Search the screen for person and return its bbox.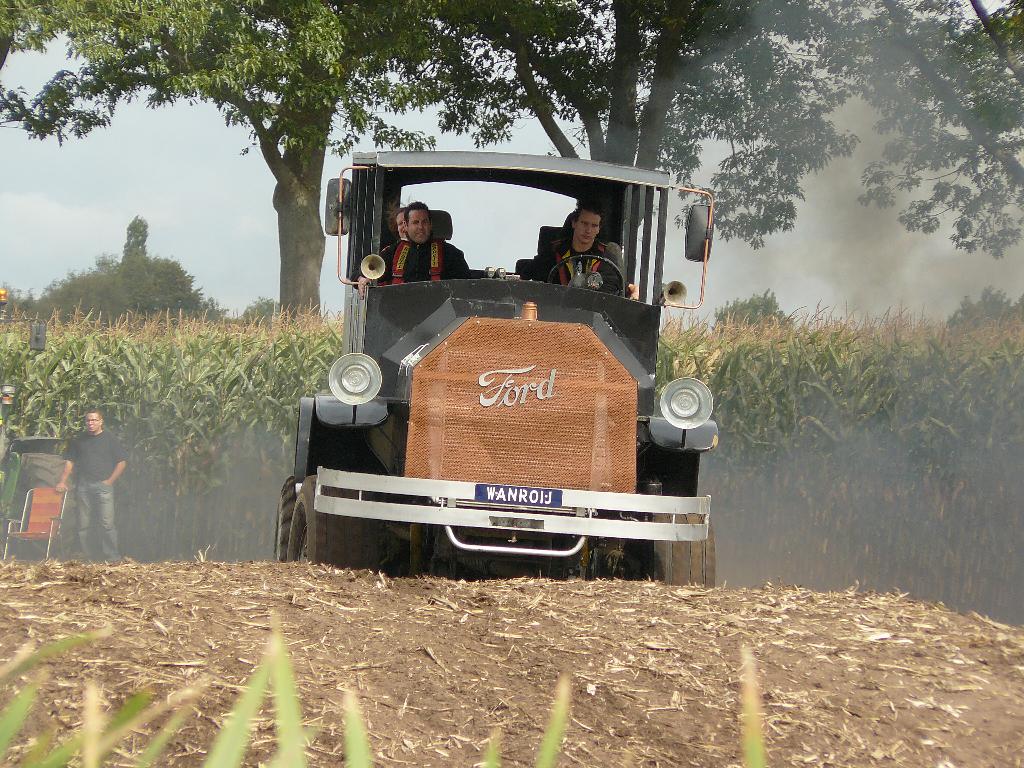
Found: bbox(358, 199, 472, 286).
